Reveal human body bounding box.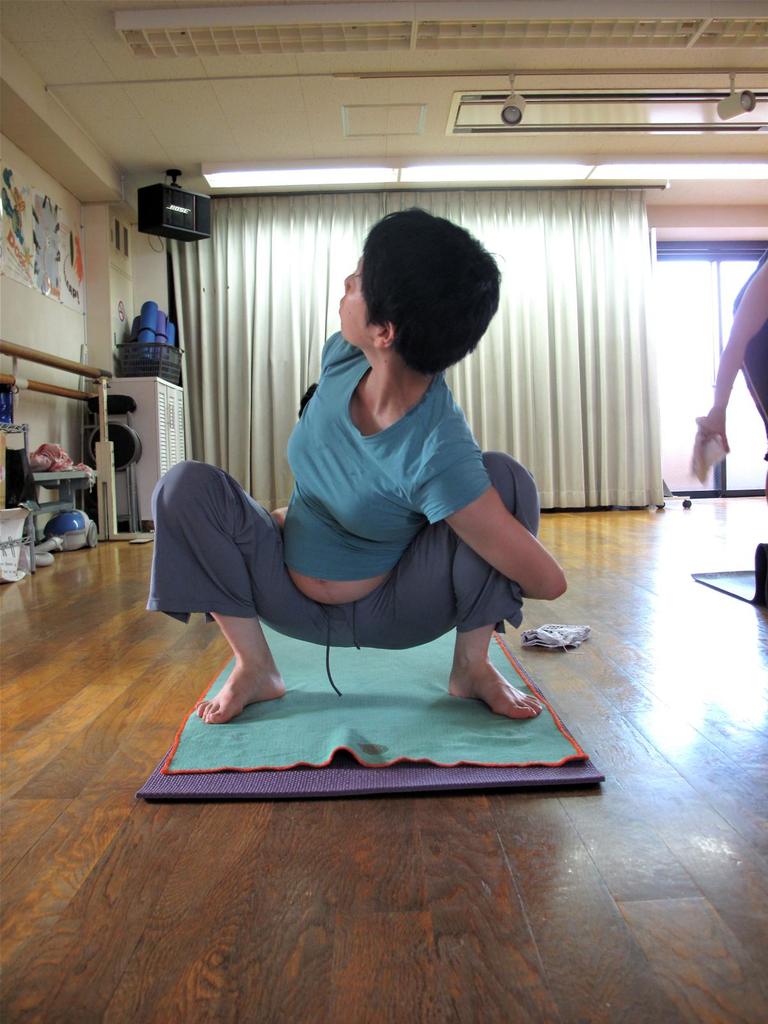
Revealed: detection(141, 180, 607, 801).
